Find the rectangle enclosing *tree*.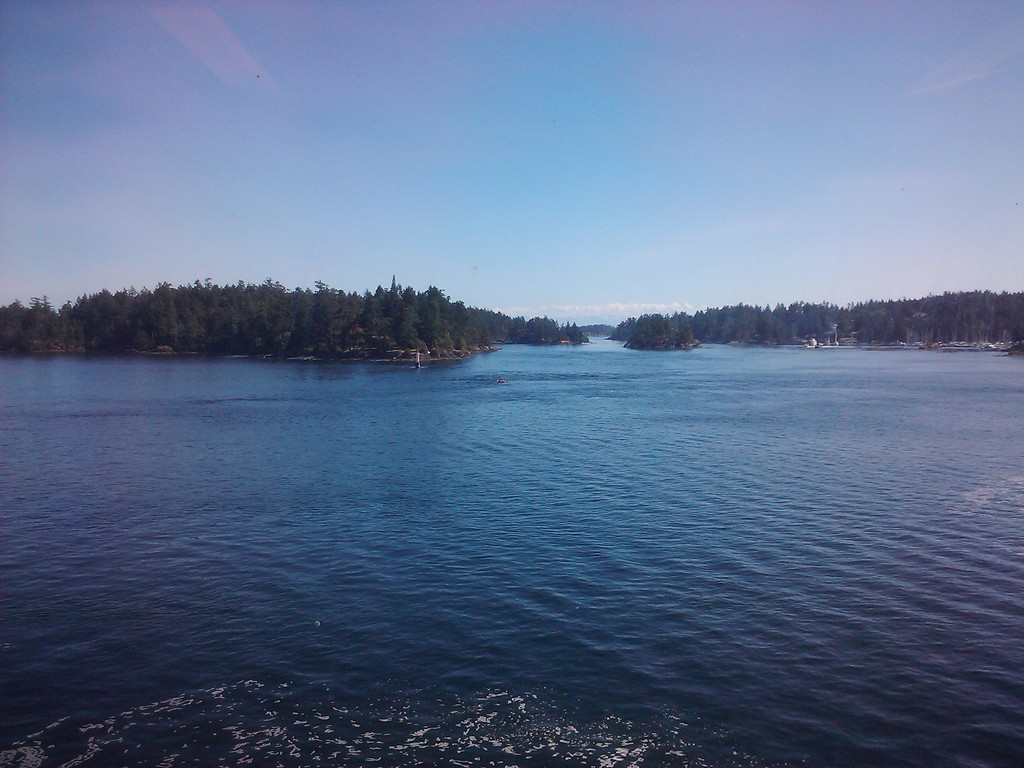
{"left": 559, "top": 321, "right": 594, "bottom": 347}.
